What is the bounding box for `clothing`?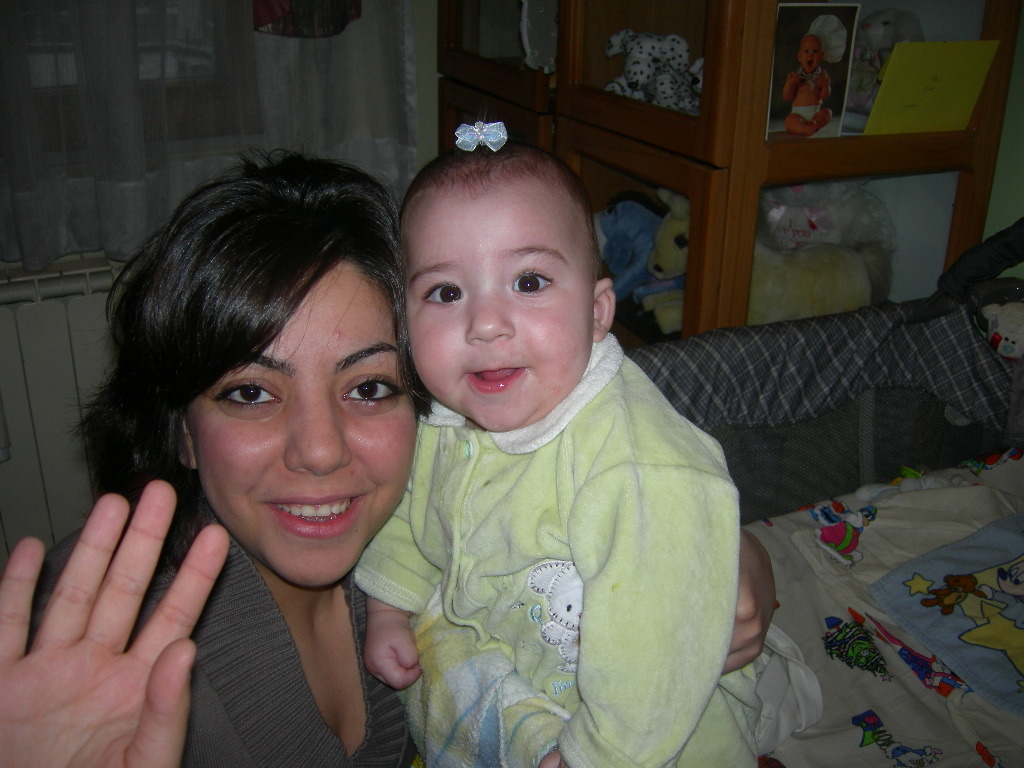
<box>359,283,750,767</box>.
